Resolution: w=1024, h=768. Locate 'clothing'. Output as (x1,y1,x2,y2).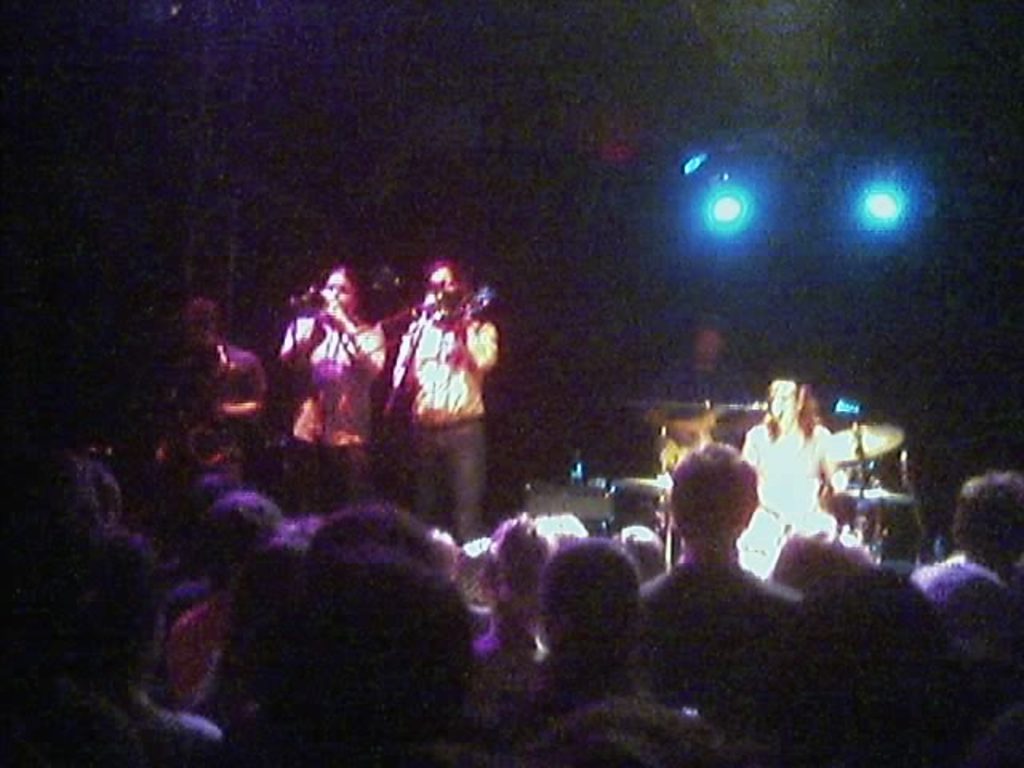
(741,419,838,573).
